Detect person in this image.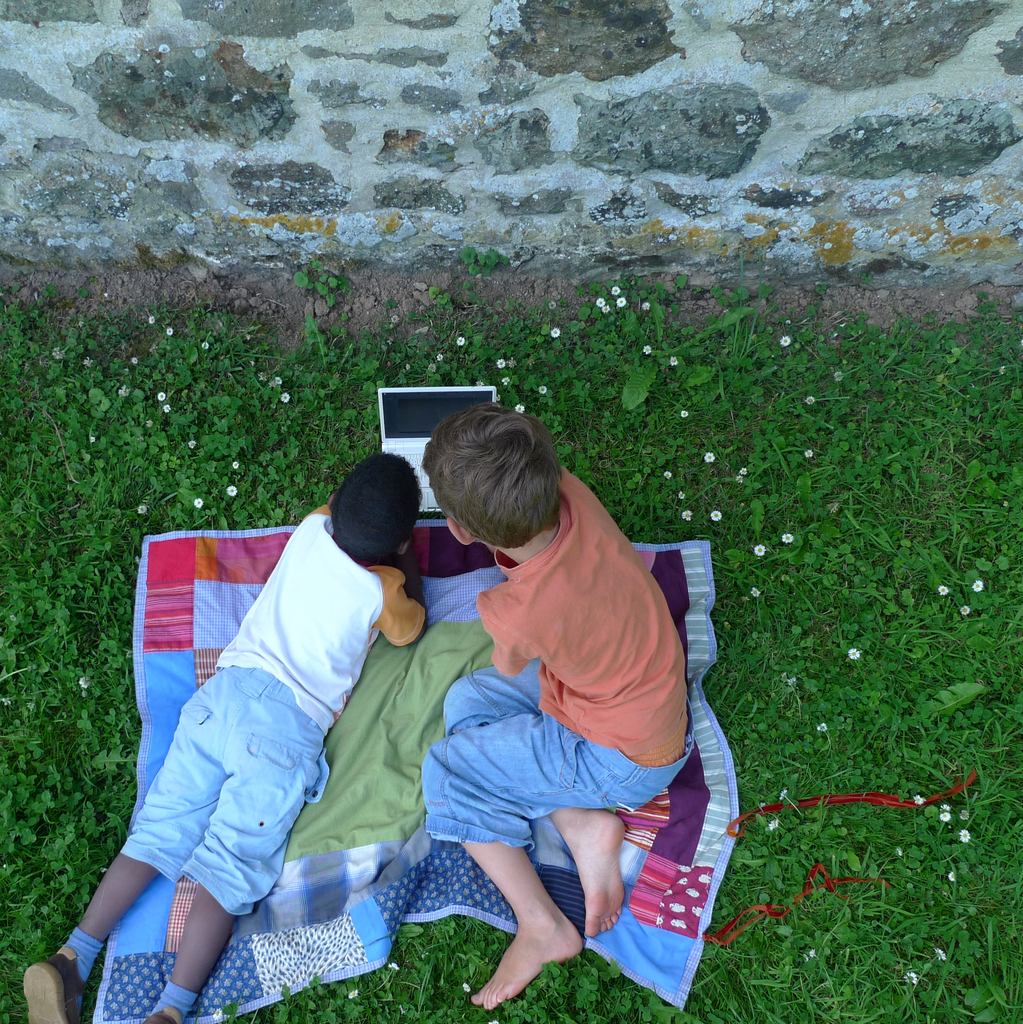
Detection: <box>391,389,702,1017</box>.
